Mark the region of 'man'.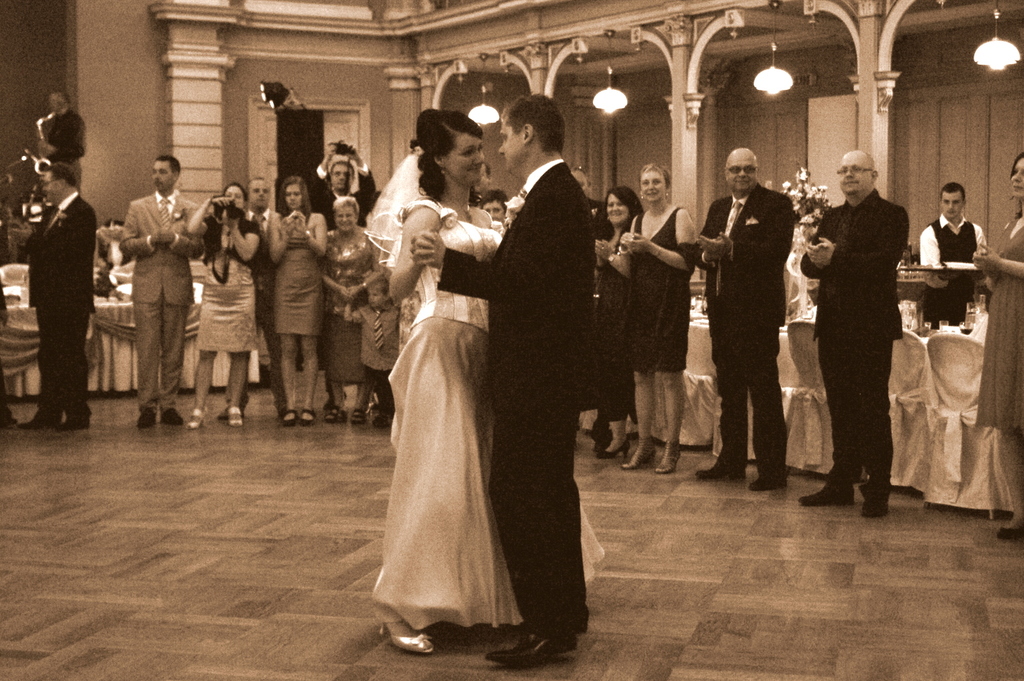
Region: region(21, 156, 99, 428).
